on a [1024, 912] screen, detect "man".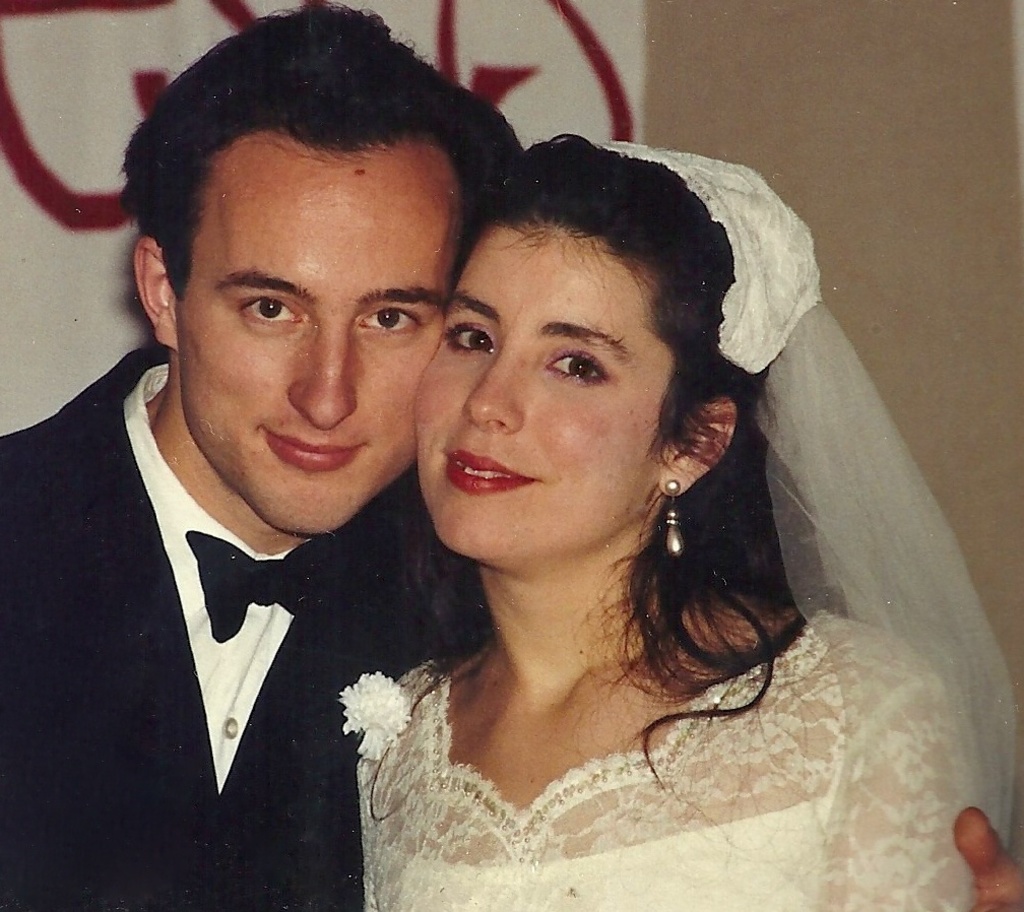
343:144:1015:911.
